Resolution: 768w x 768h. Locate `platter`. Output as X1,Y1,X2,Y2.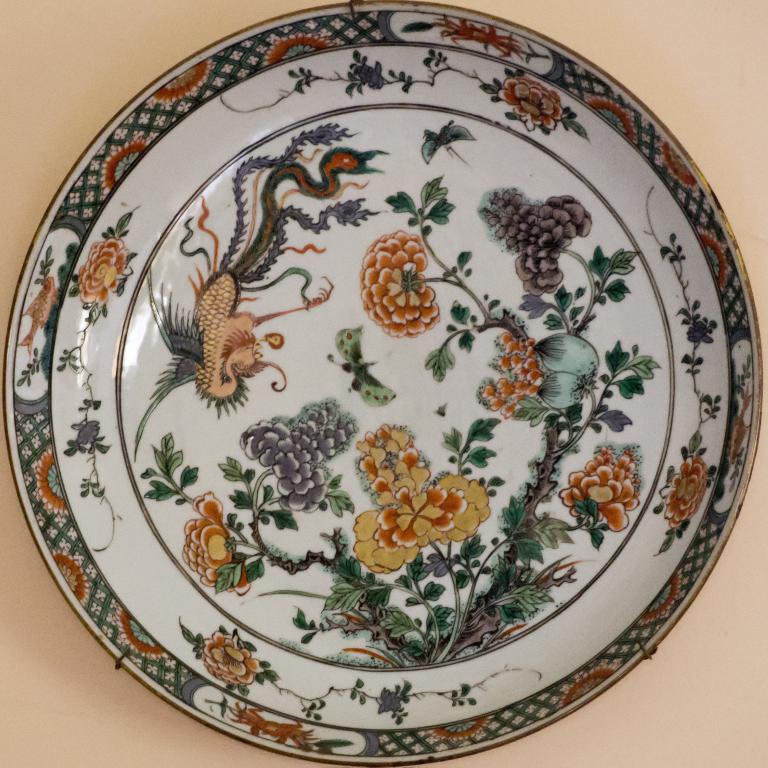
4,1,763,765.
